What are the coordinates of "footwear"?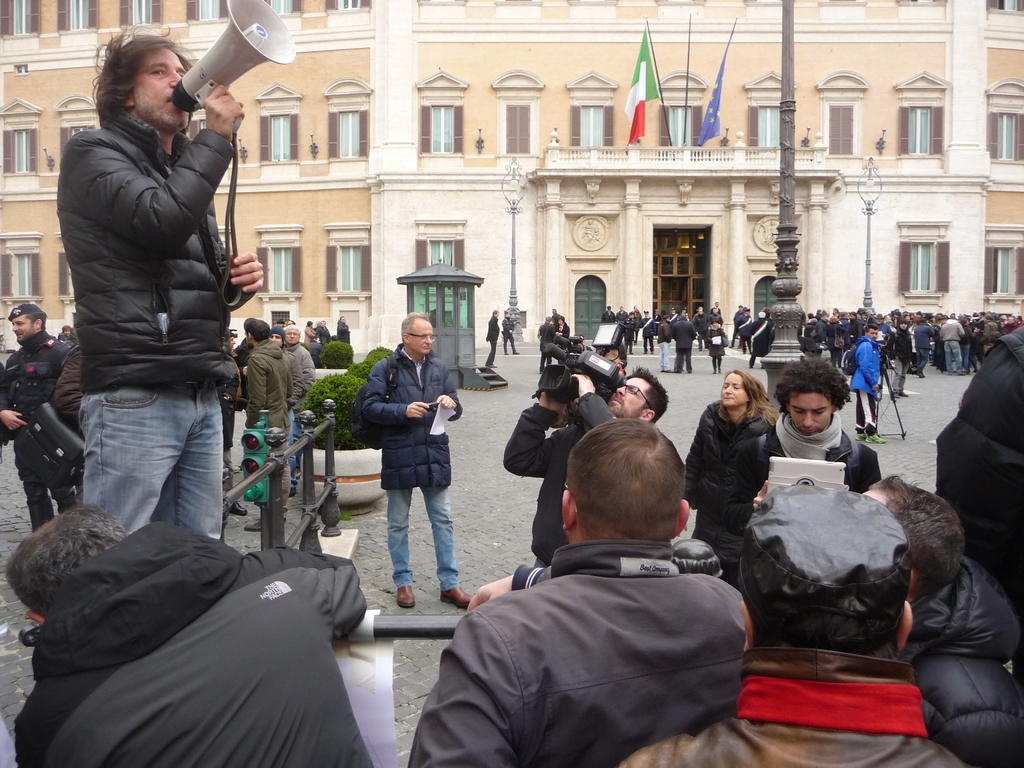
box=[854, 426, 862, 439].
